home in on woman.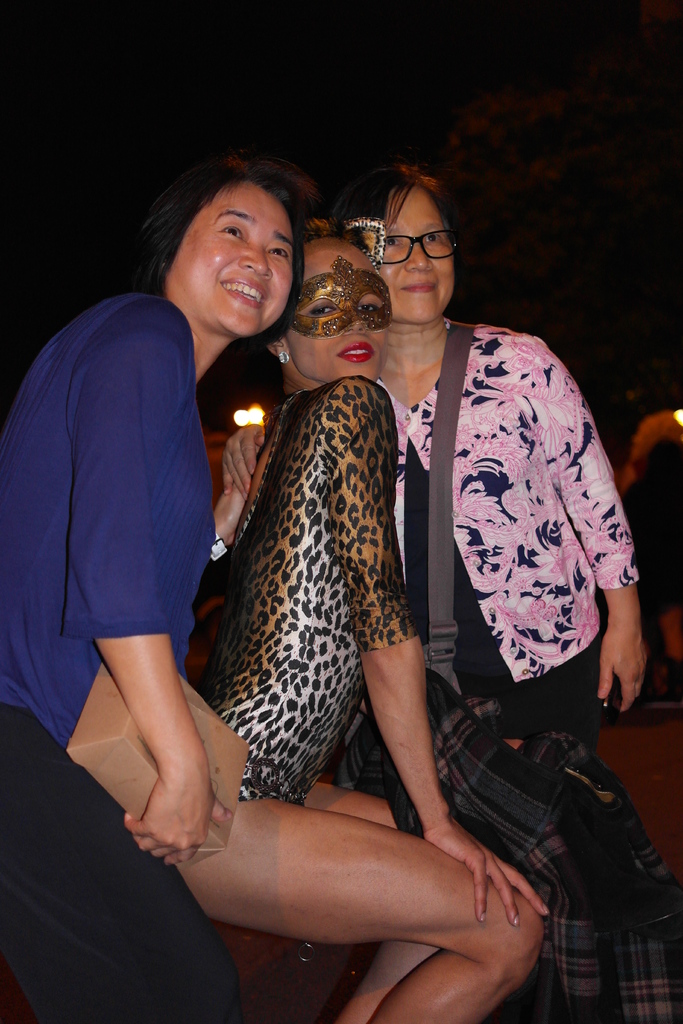
Homed in at Rect(353, 143, 655, 972).
